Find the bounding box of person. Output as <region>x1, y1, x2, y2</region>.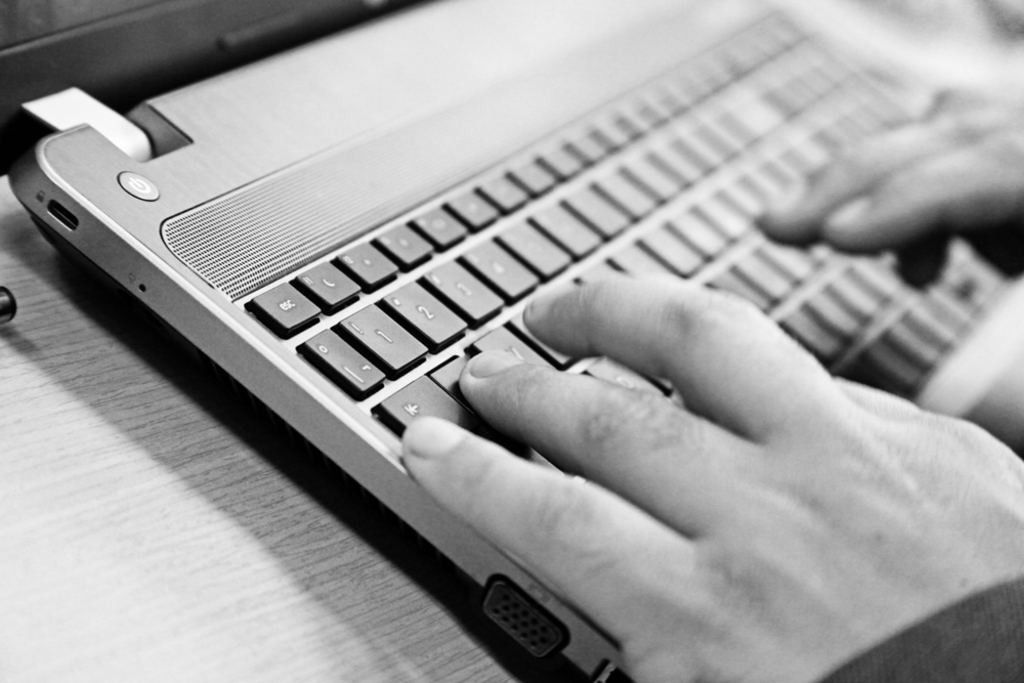
<region>393, 80, 1023, 682</region>.
